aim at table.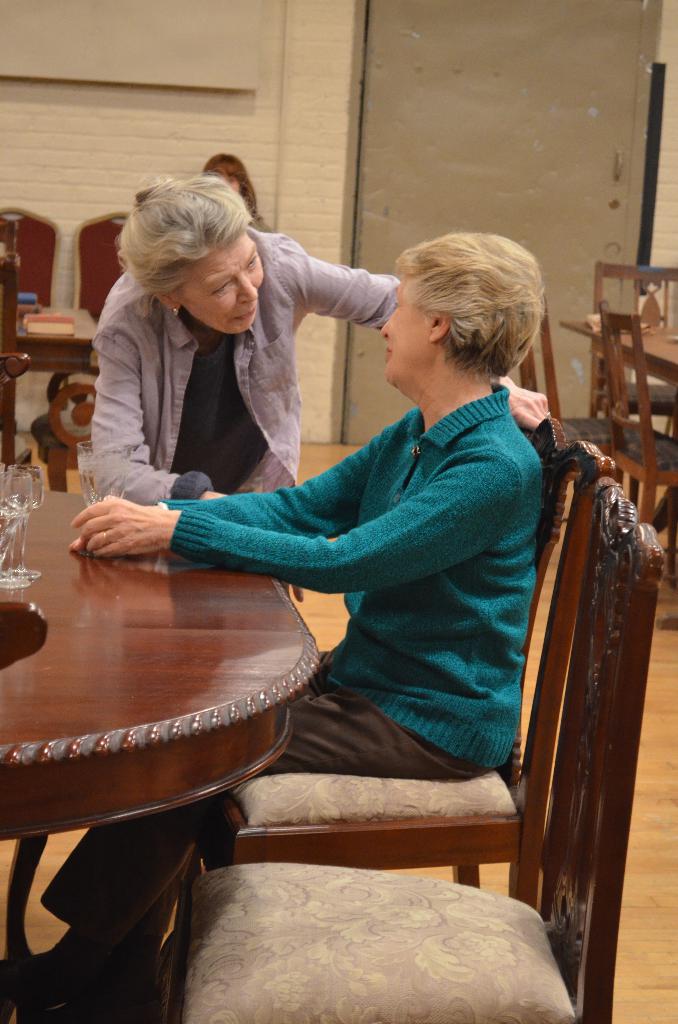
Aimed at [15, 296, 93, 455].
